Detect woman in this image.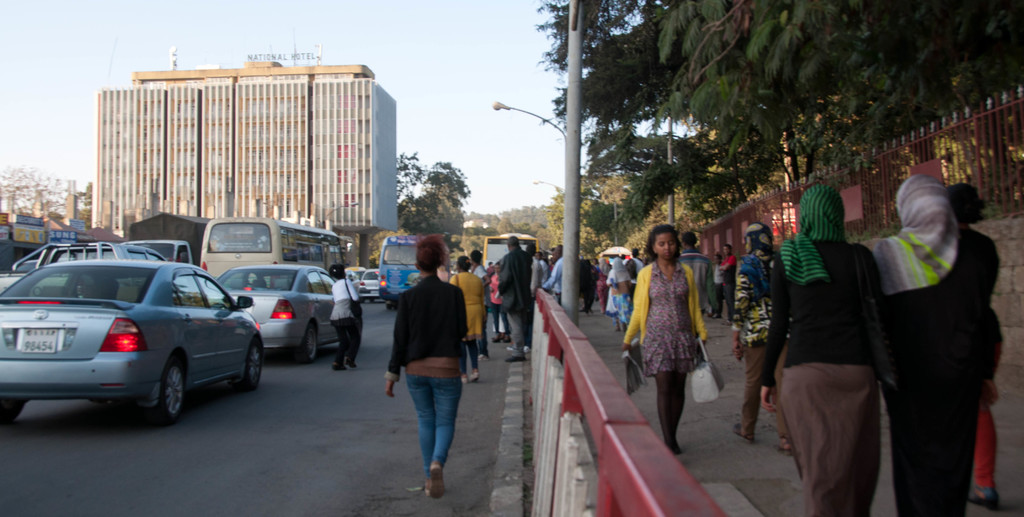
Detection: x1=871 y1=173 x2=998 y2=516.
